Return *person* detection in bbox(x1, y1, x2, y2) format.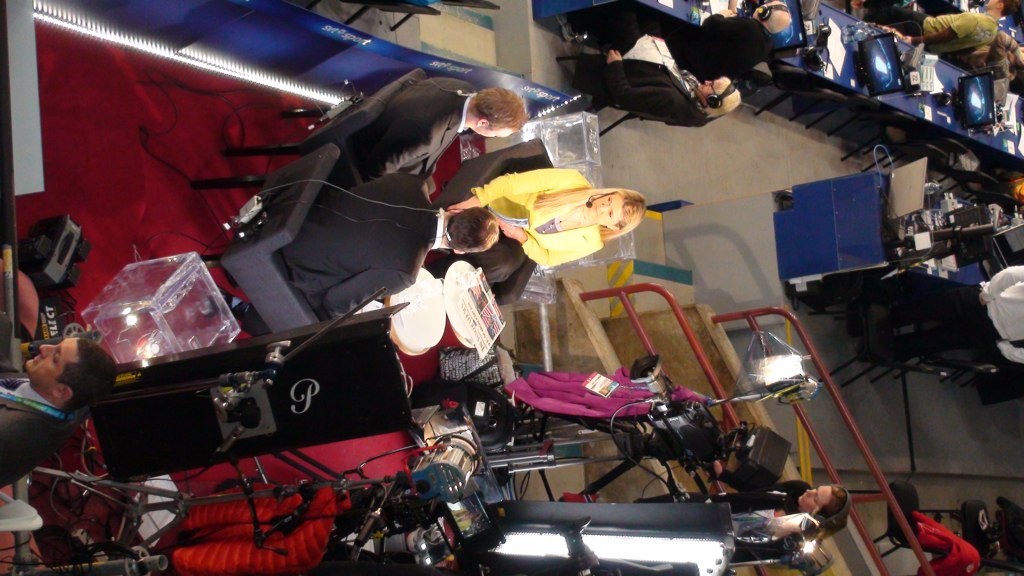
bbox(630, 474, 853, 533).
